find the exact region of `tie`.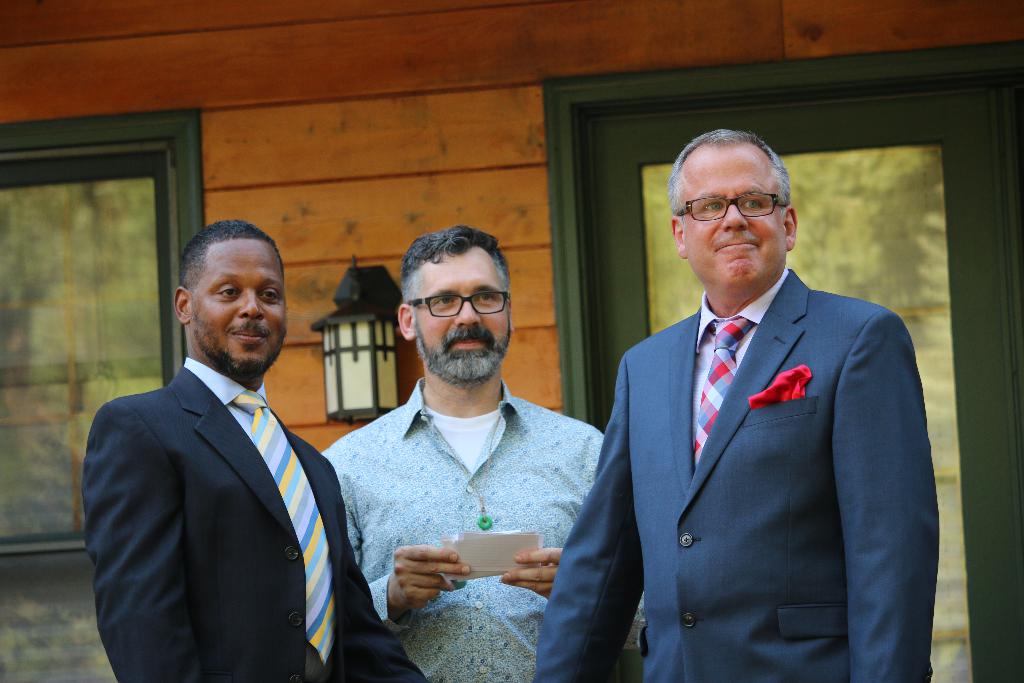
Exact region: {"left": 694, "top": 317, "right": 747, "bottom": 472}.
